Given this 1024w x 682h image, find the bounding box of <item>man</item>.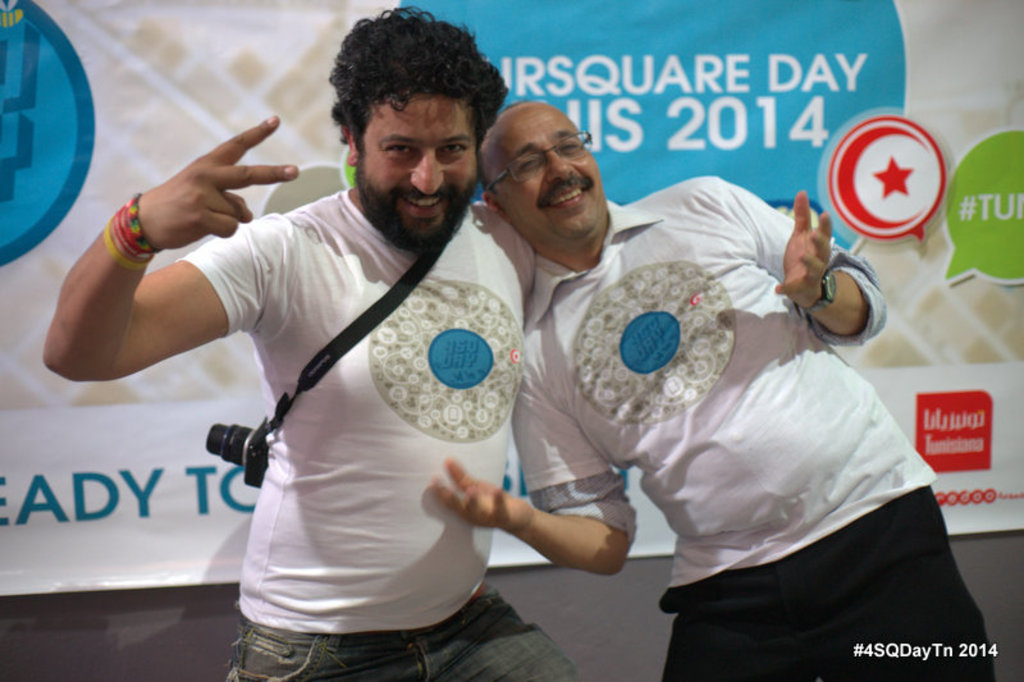
x1=93, y1=22, x2=595, y2=655.
